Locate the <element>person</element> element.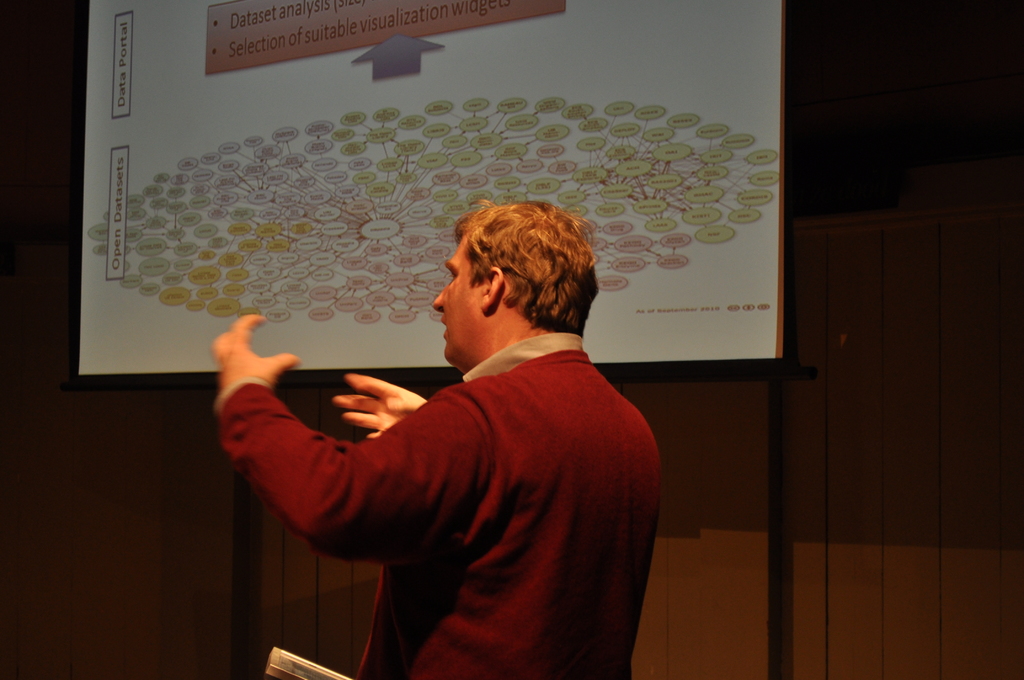
Element bbox: box(209, 191, 667, 679).
